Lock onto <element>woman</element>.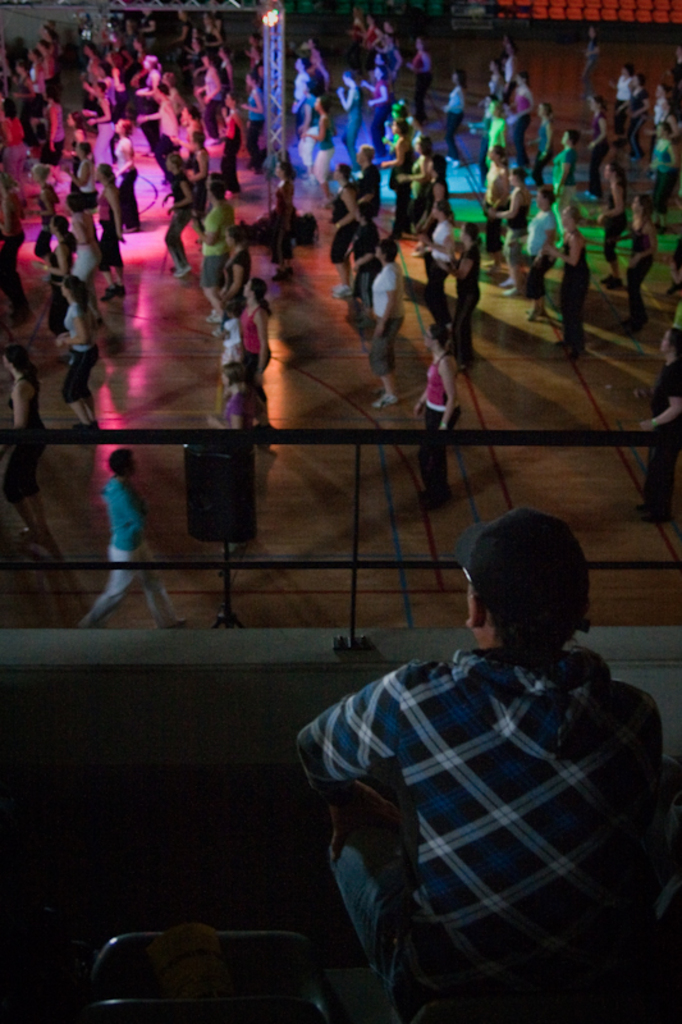
Locked: 0 343 47 557.
